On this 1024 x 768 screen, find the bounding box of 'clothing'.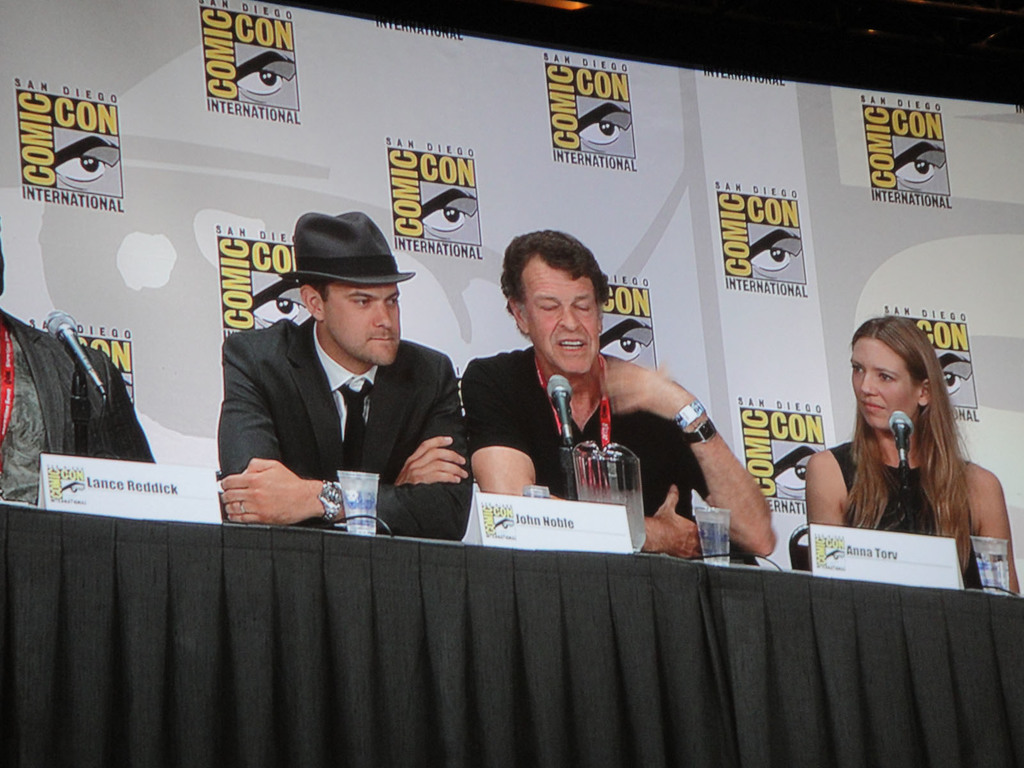
Bounding box: (left=826, top=438, right=980, bottom=543).
